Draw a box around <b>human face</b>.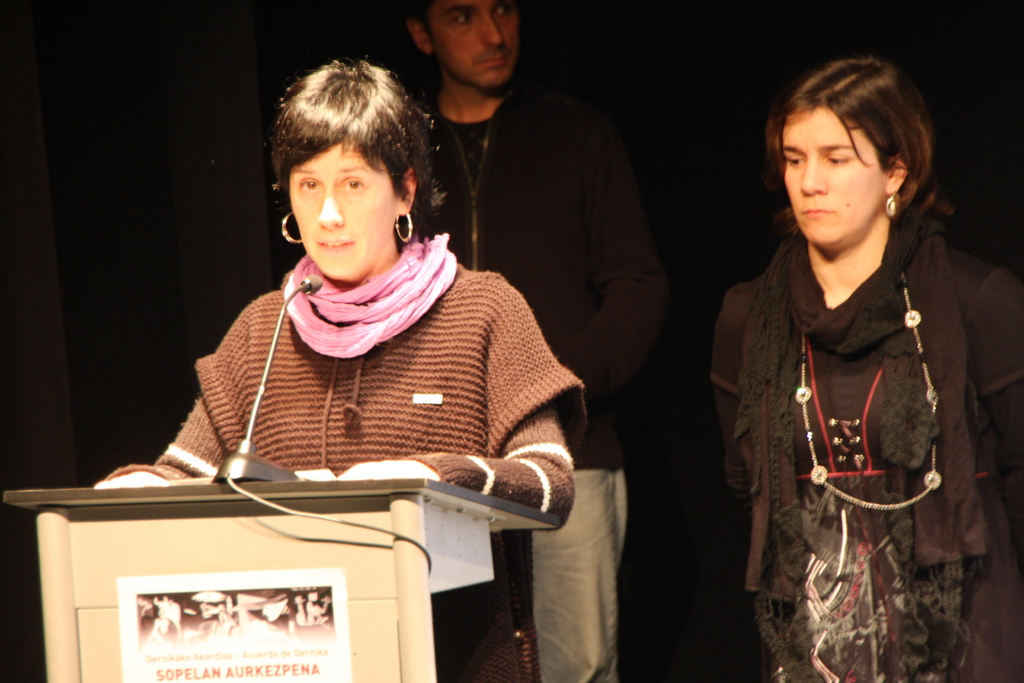
[426,0,517,88].
